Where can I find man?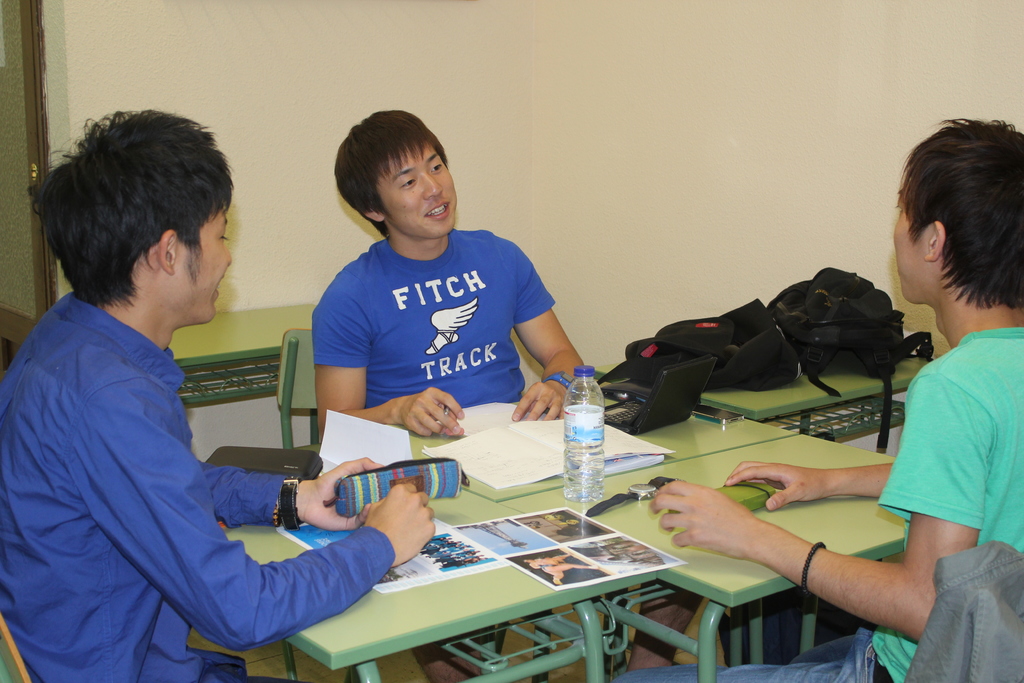
You can find it at <box>604,119,1023,682</box>.
